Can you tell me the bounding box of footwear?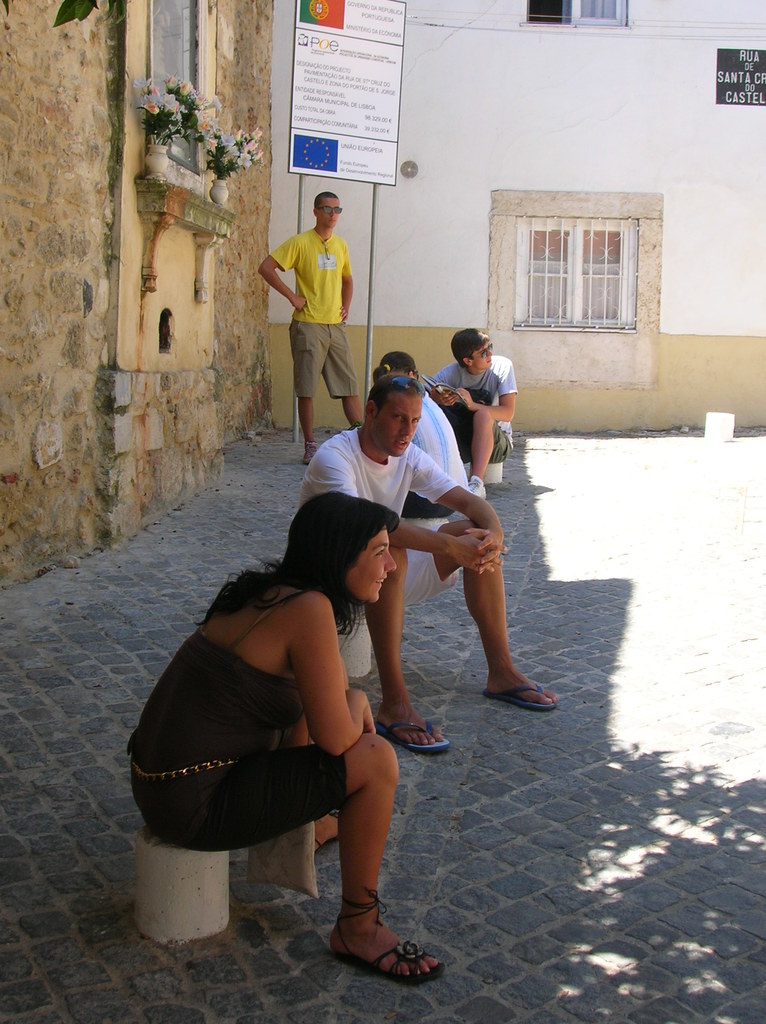
[331, 882, 442, 986].
